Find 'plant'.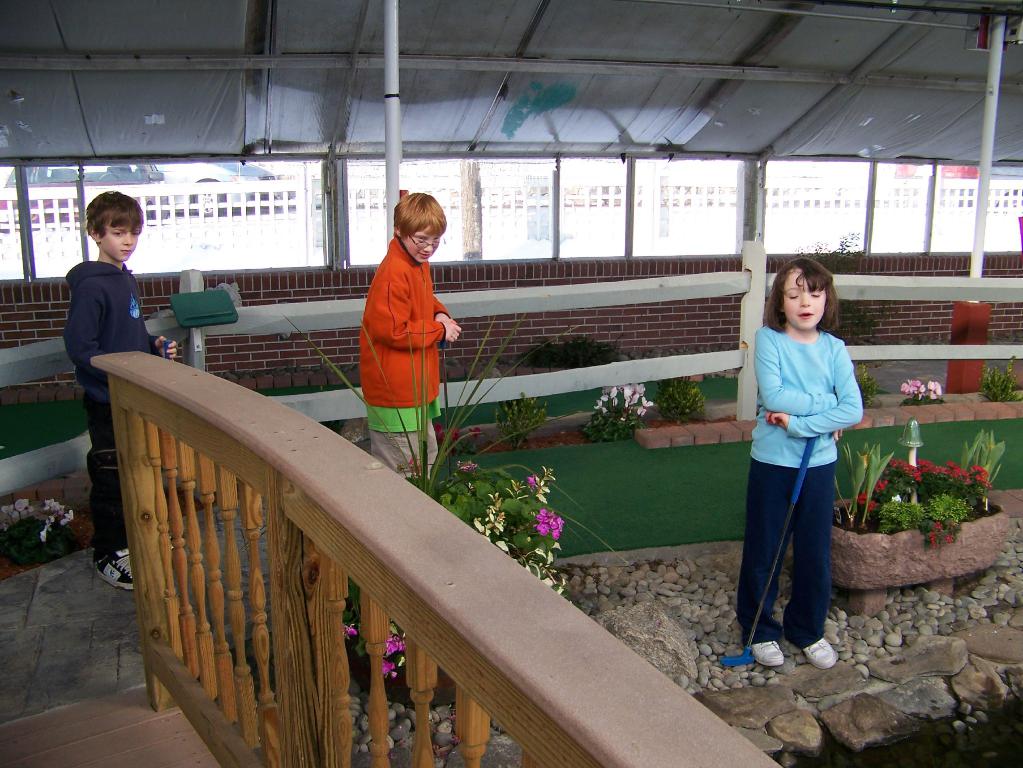
794,224,889,349.
